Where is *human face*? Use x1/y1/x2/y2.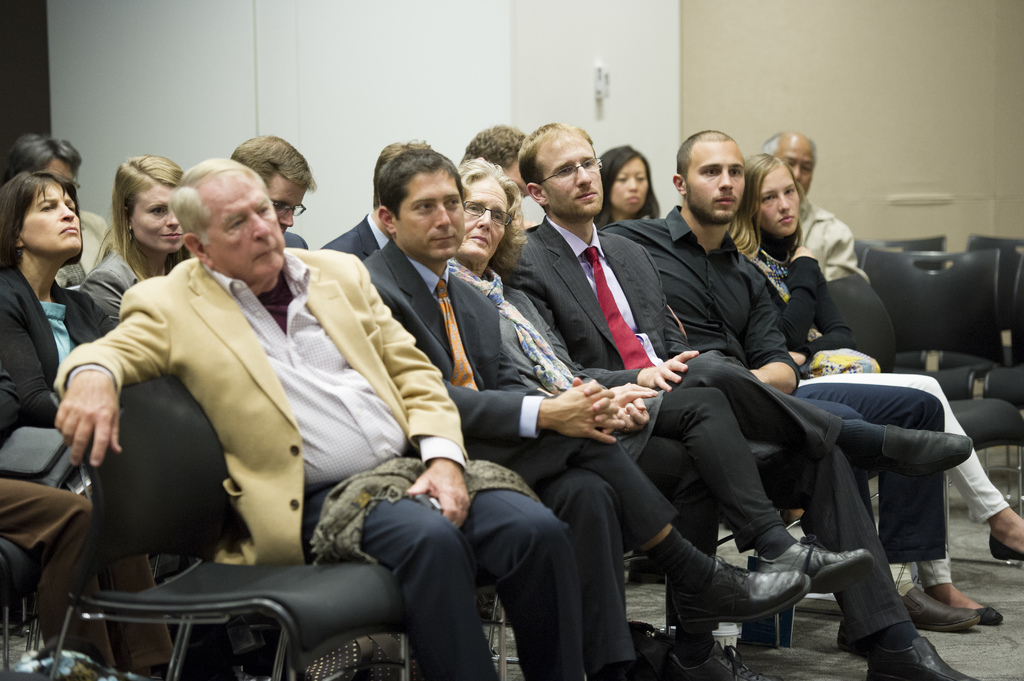
396/172/464/257.
